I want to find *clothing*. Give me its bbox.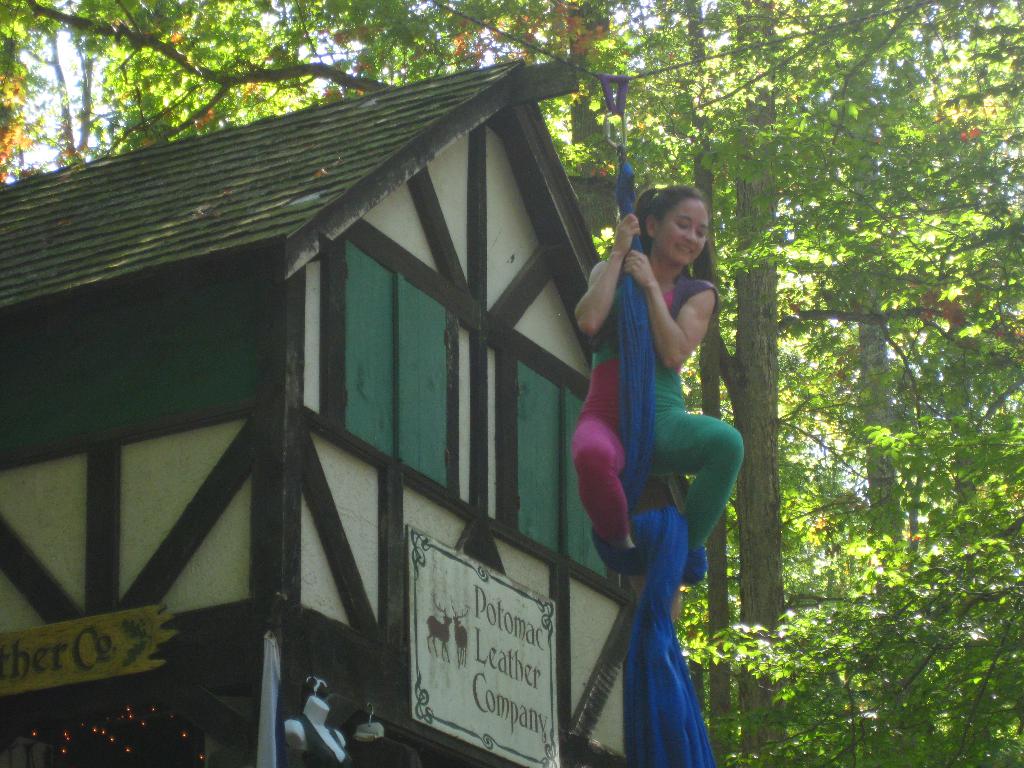
Rect(570, 255, 747, 552).
